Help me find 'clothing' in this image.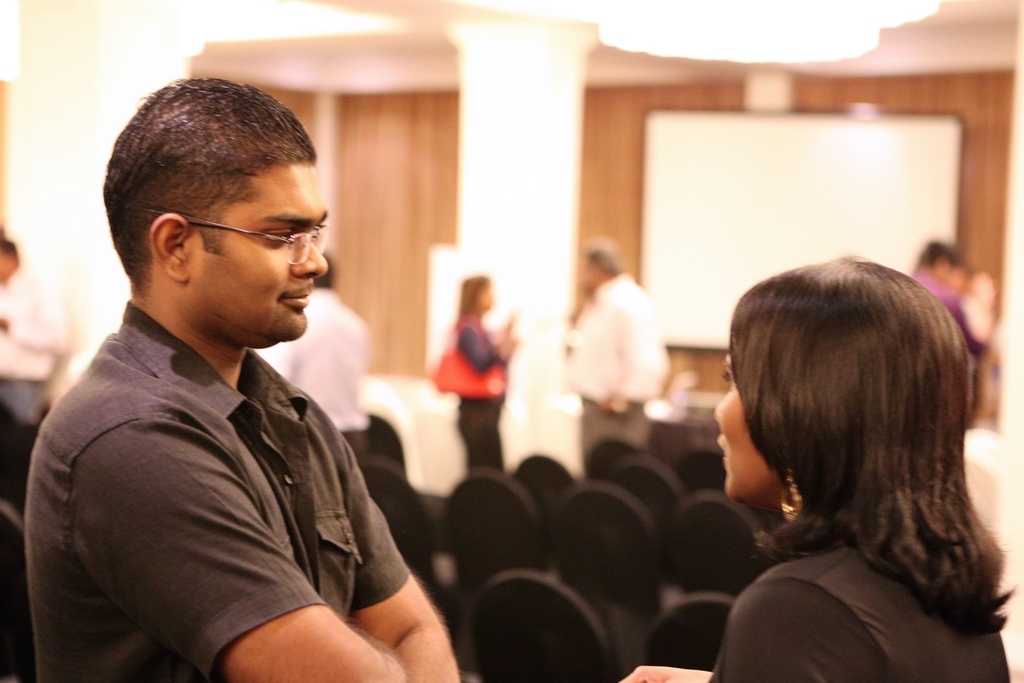
Found it: [left=707, top=545, right=1010, bottom=682].
